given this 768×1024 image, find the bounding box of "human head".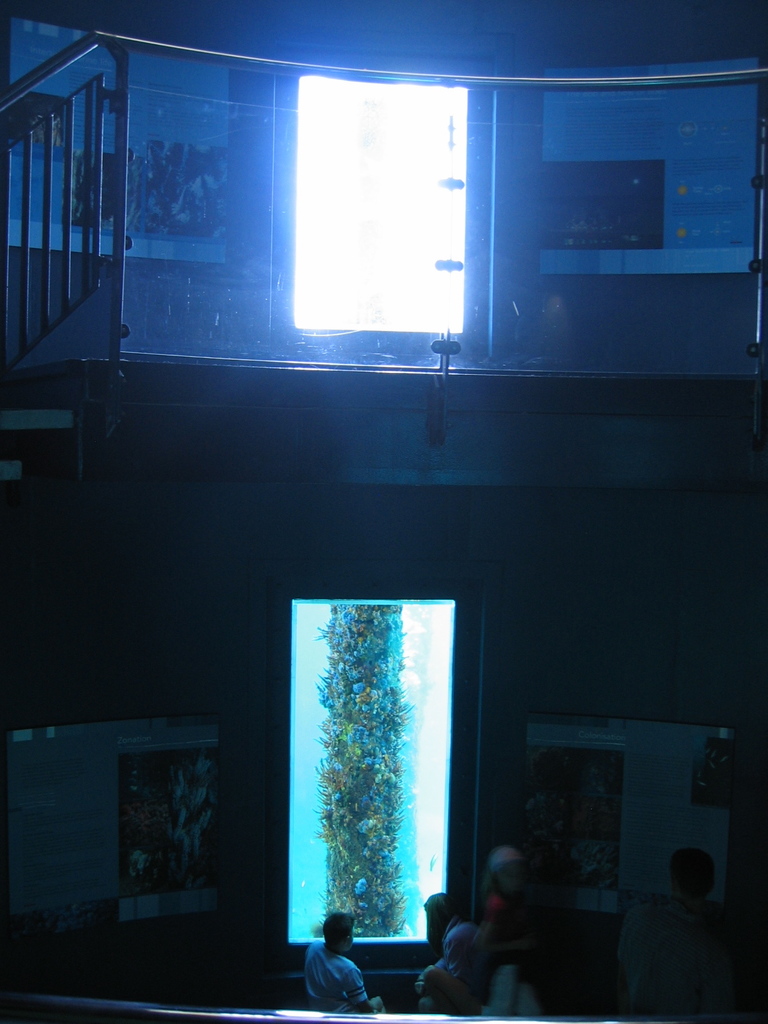
pyautogui.locateOnScreen(323, 910, 354, 950).
